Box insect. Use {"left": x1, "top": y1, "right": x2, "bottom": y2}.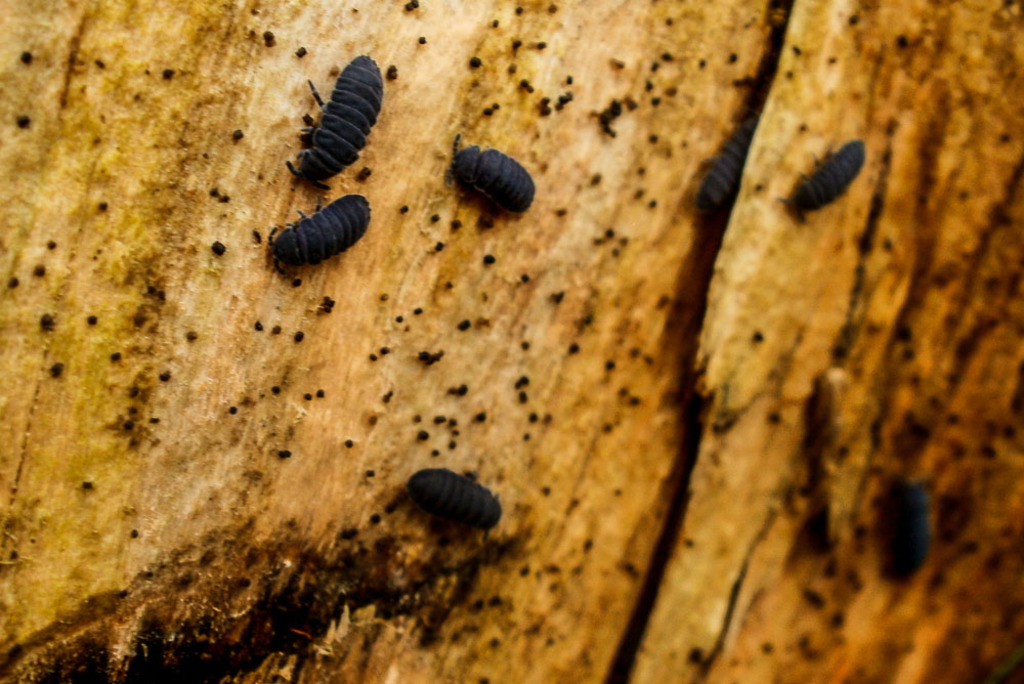
{"left": 410, "top": 469, "right": 507, "bottom": 529}.
